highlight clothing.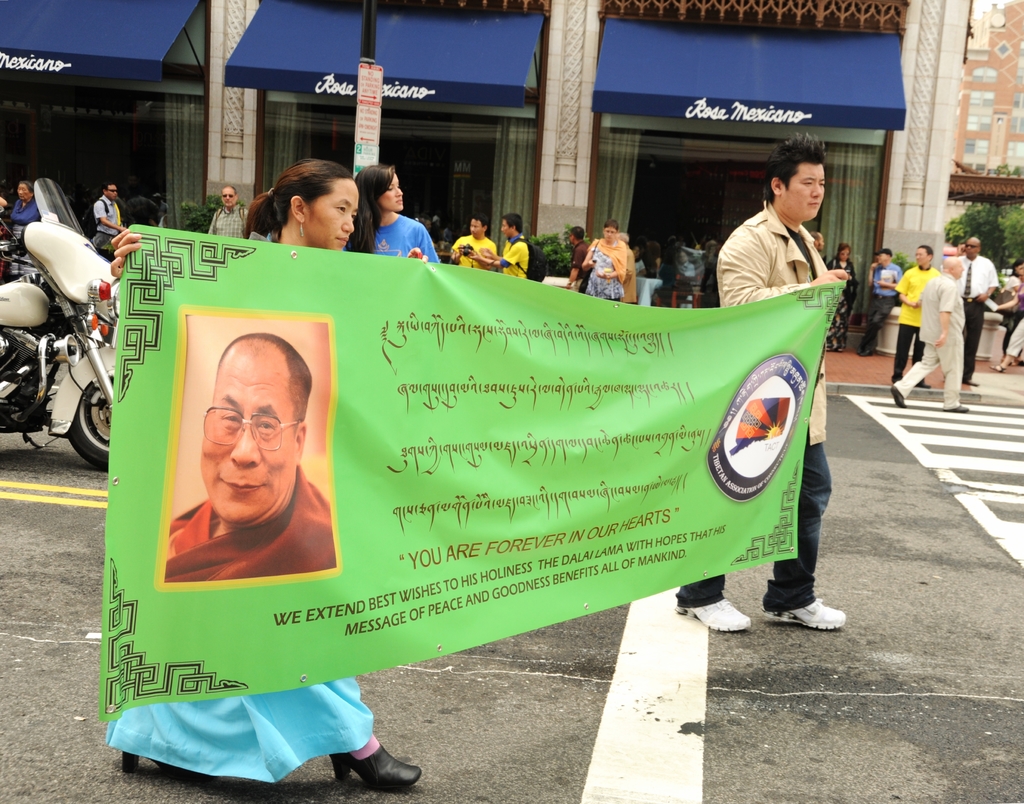
Highlighted region: x1=957, y1=252, x2=1000, y2=379.
